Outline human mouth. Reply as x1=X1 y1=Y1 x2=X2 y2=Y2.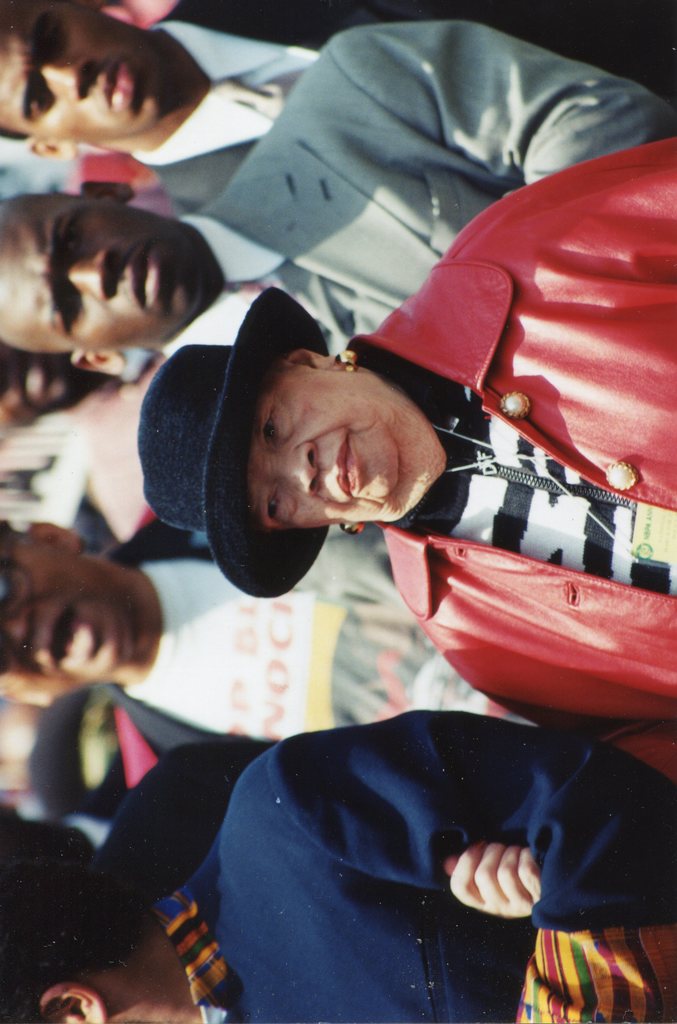
x1=37 y1=600 x2=103 y2=672.
